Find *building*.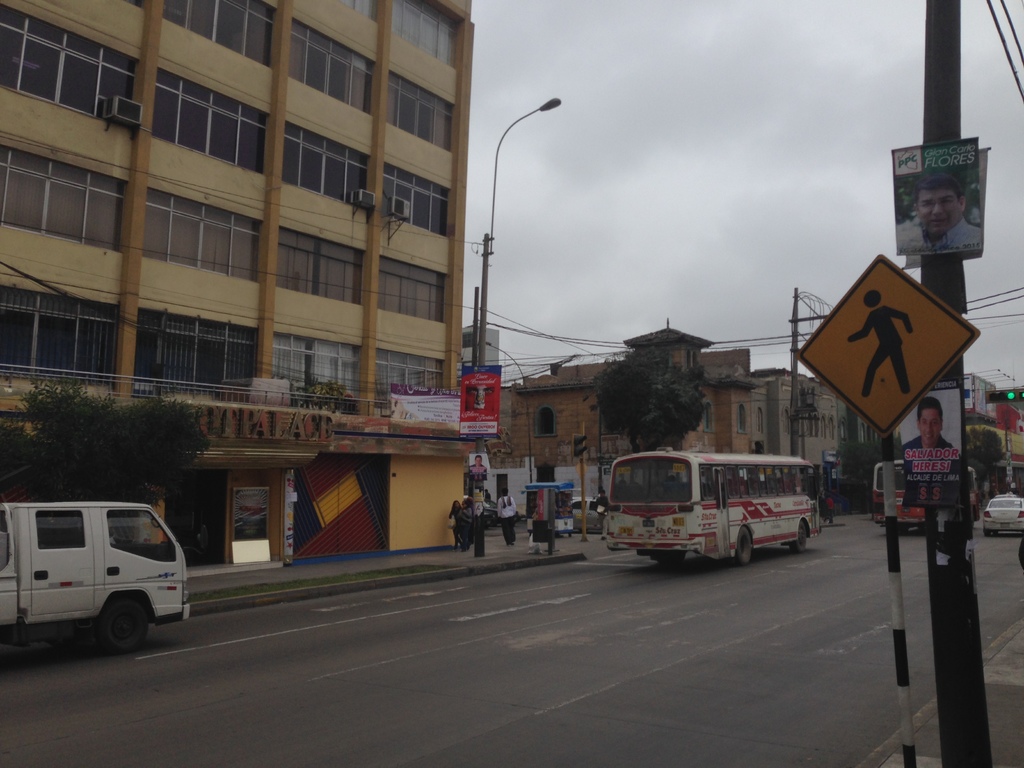
(x1=755, y1=365, x2=835, y2=470).
